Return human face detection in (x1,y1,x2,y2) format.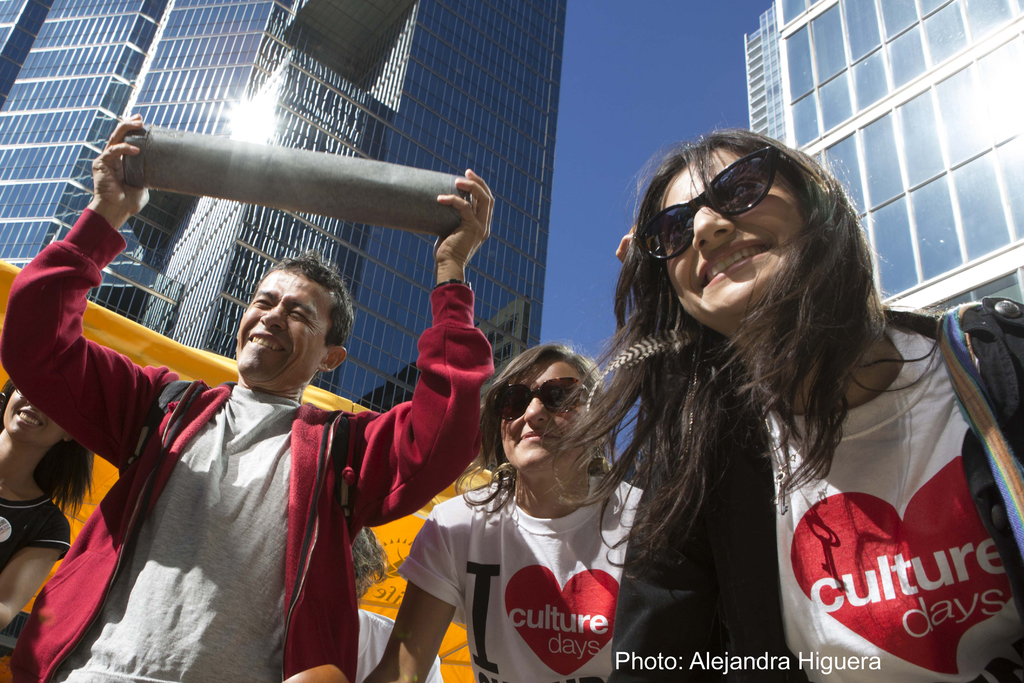
(643,135,829,349).
